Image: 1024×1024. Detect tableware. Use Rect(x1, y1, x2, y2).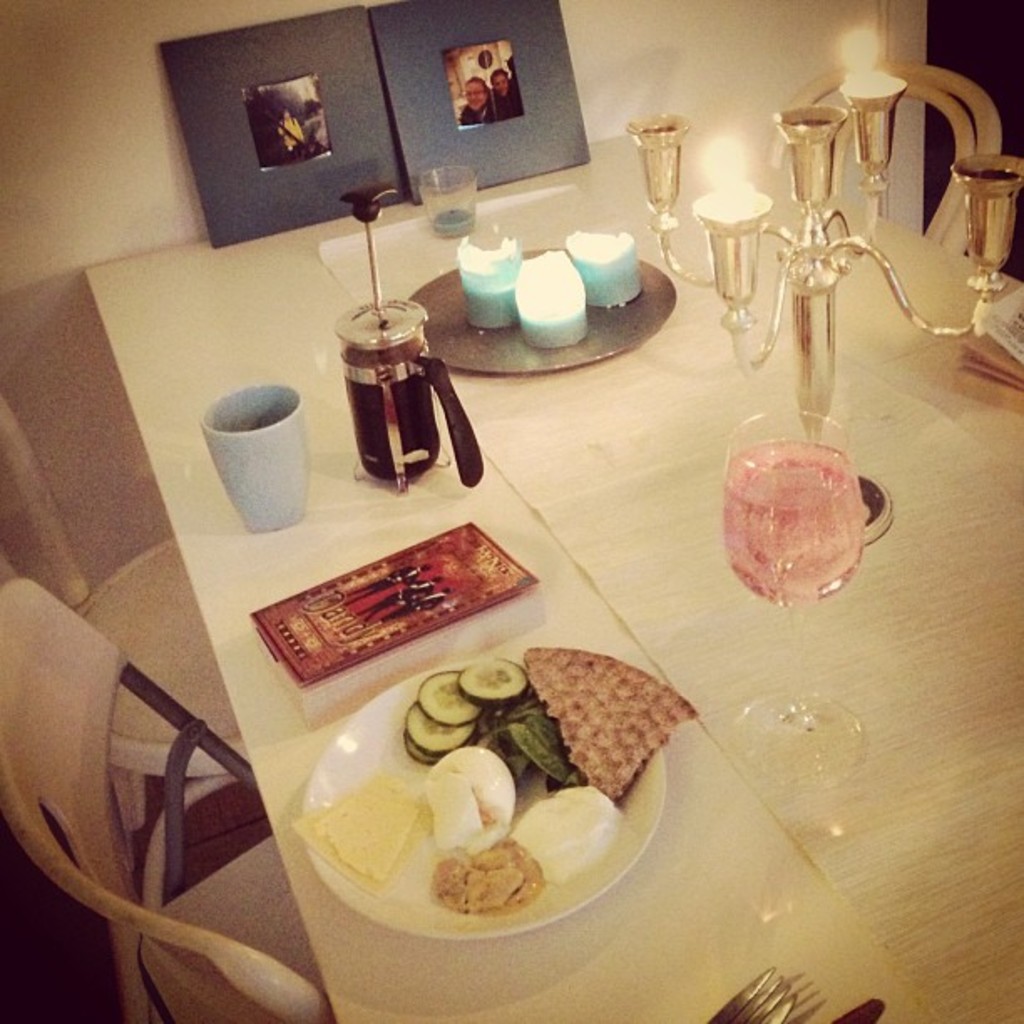
Rect(723, 397, 919, 691).
